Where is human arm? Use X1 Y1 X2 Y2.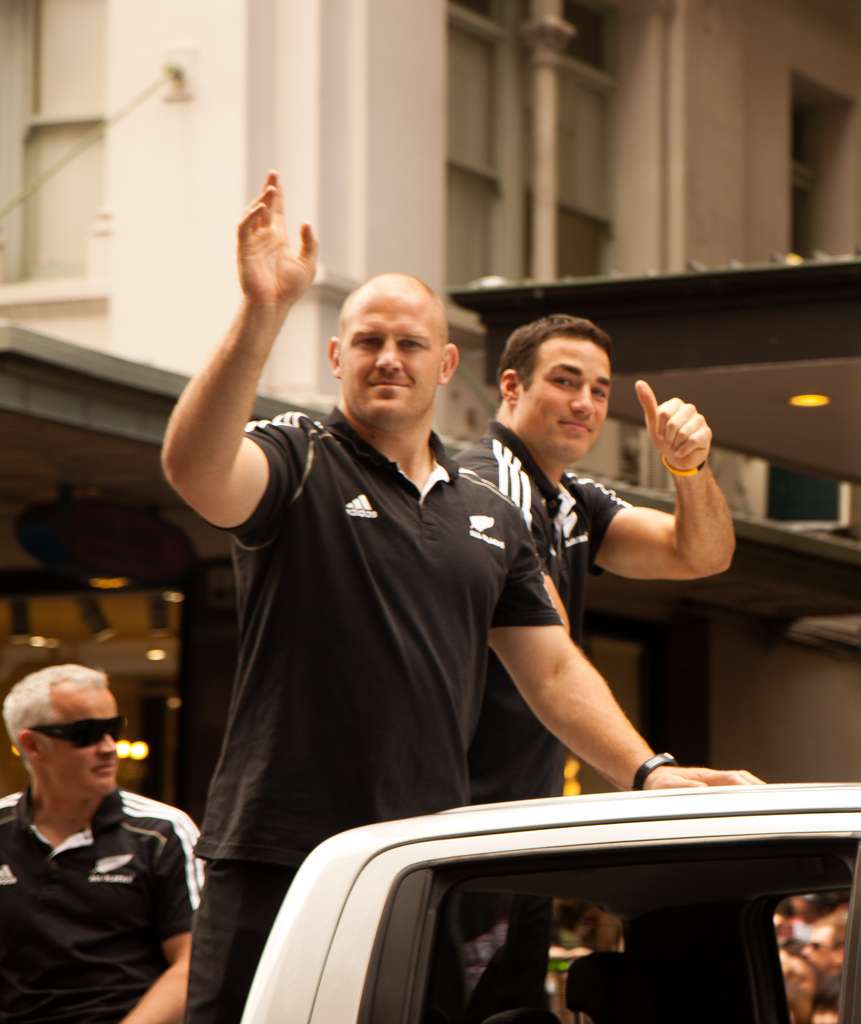
477 532 755 805.
